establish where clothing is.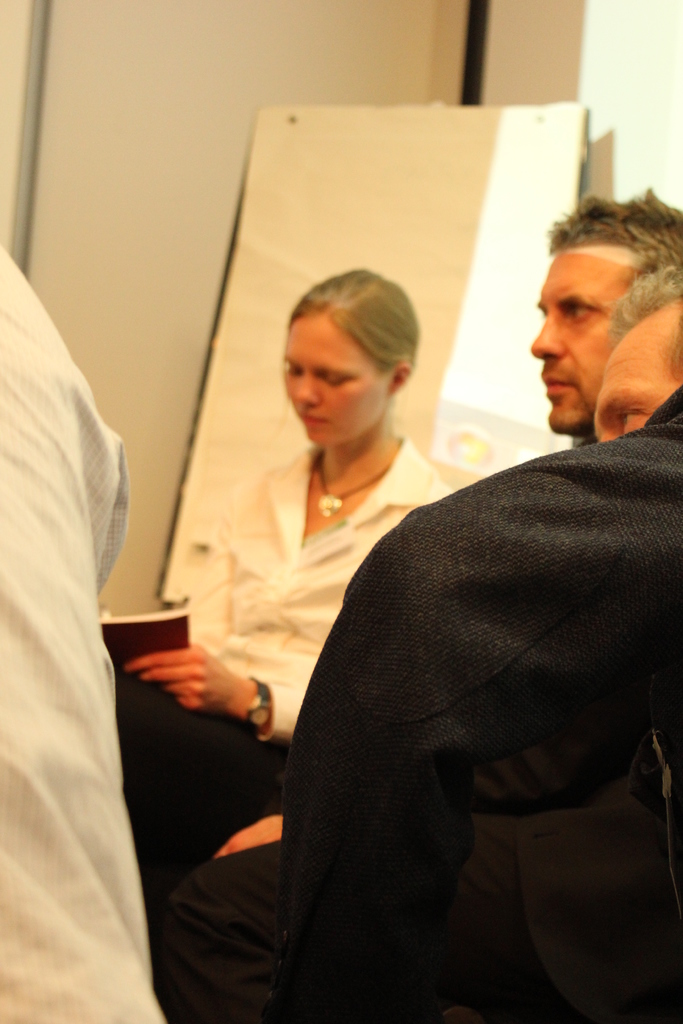
Established at (left=0, top=240, right=167, bottom=1022).
